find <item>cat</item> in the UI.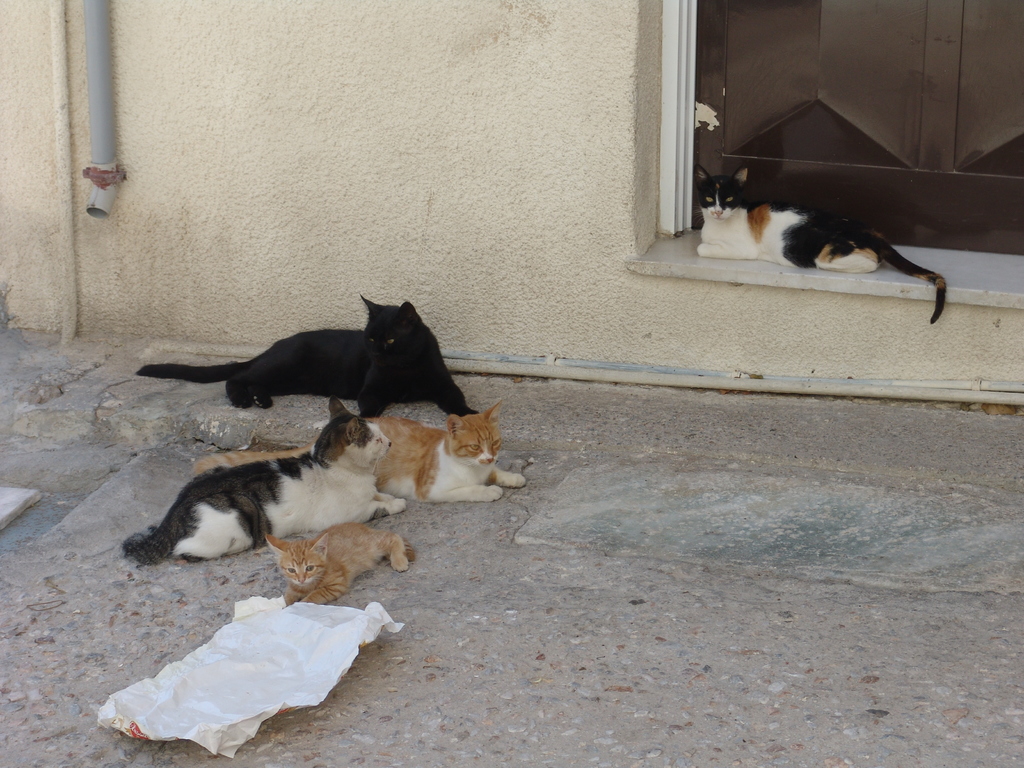
UI element at <box>126,406,409,557</box>.
